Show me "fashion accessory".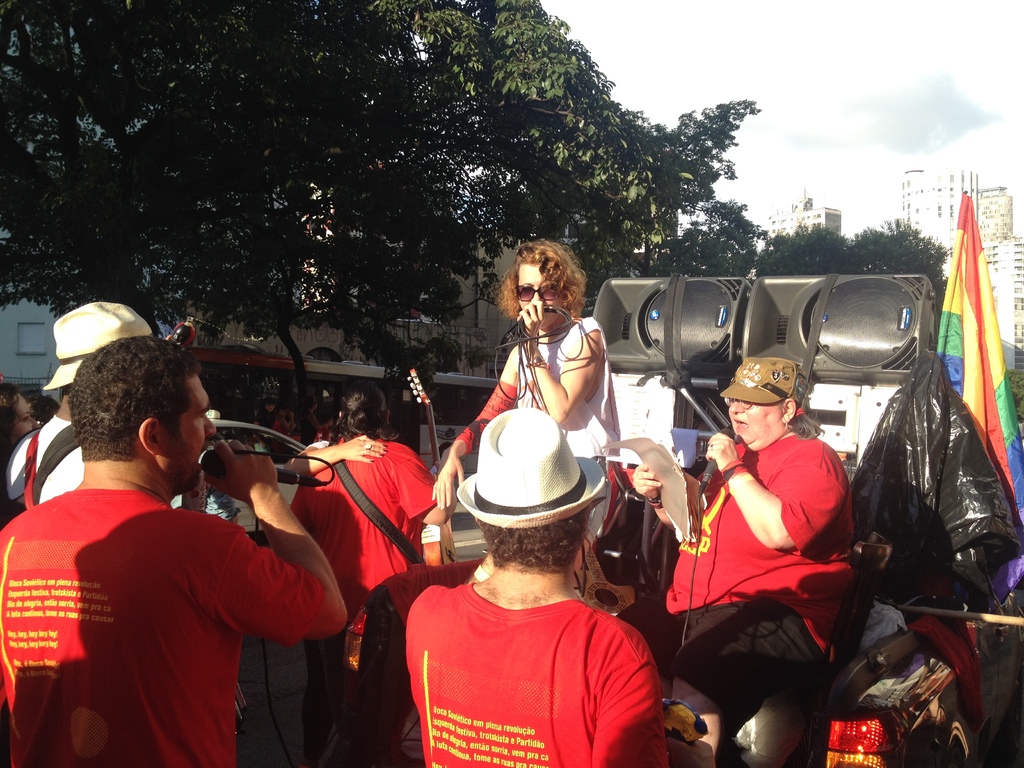
"fashion accessory" is here: bbox=[516, 278, 563, 305].
